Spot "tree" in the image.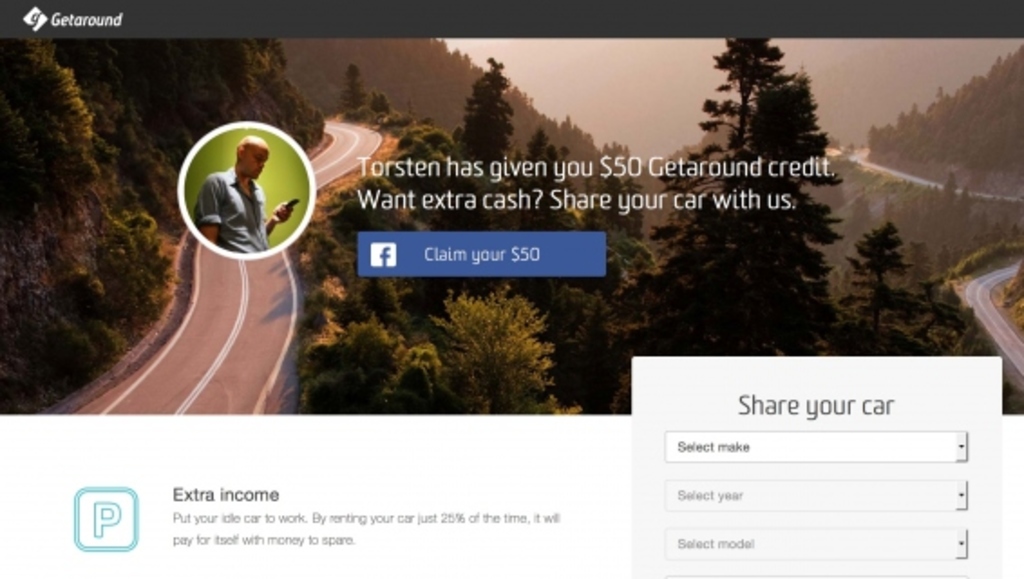
"tree" found at (432, 273, 586, 420).
